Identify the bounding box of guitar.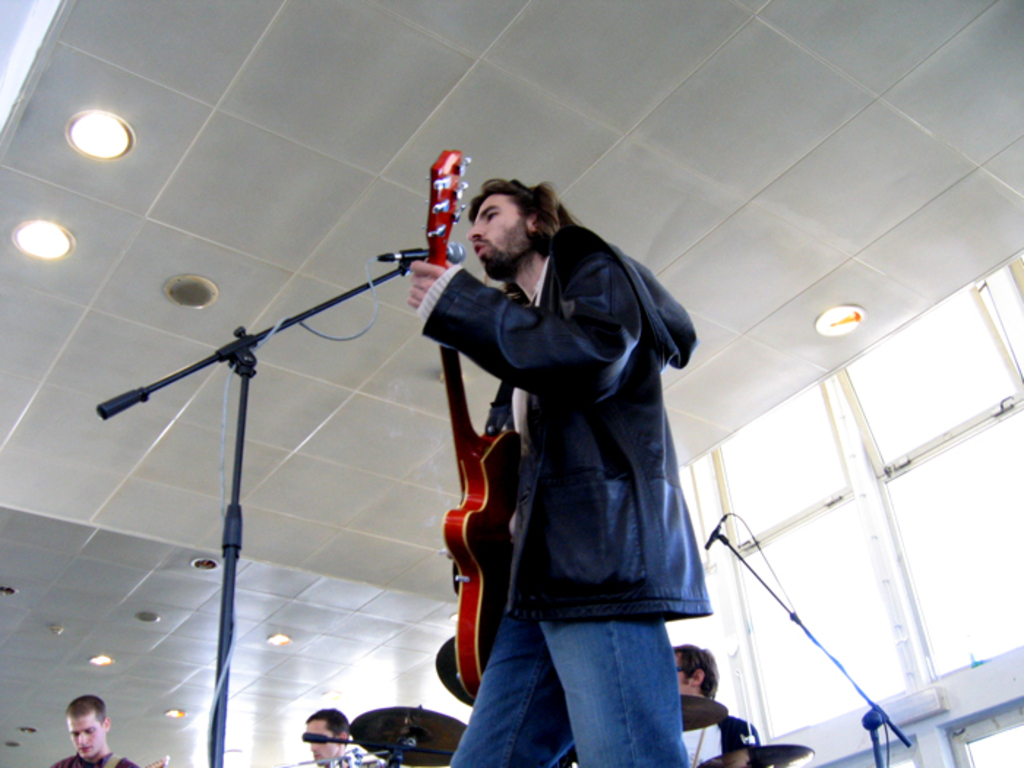
box=[424, 145, 527, 699].
